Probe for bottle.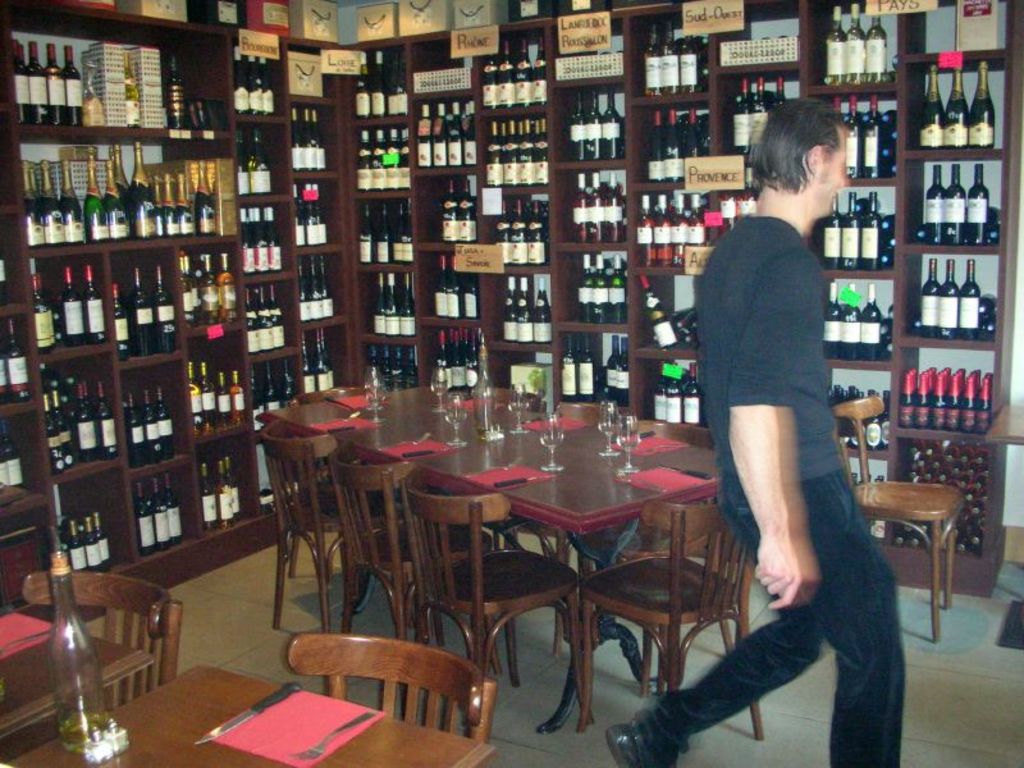
Probe result: <box>946,365,965,436</box>.
